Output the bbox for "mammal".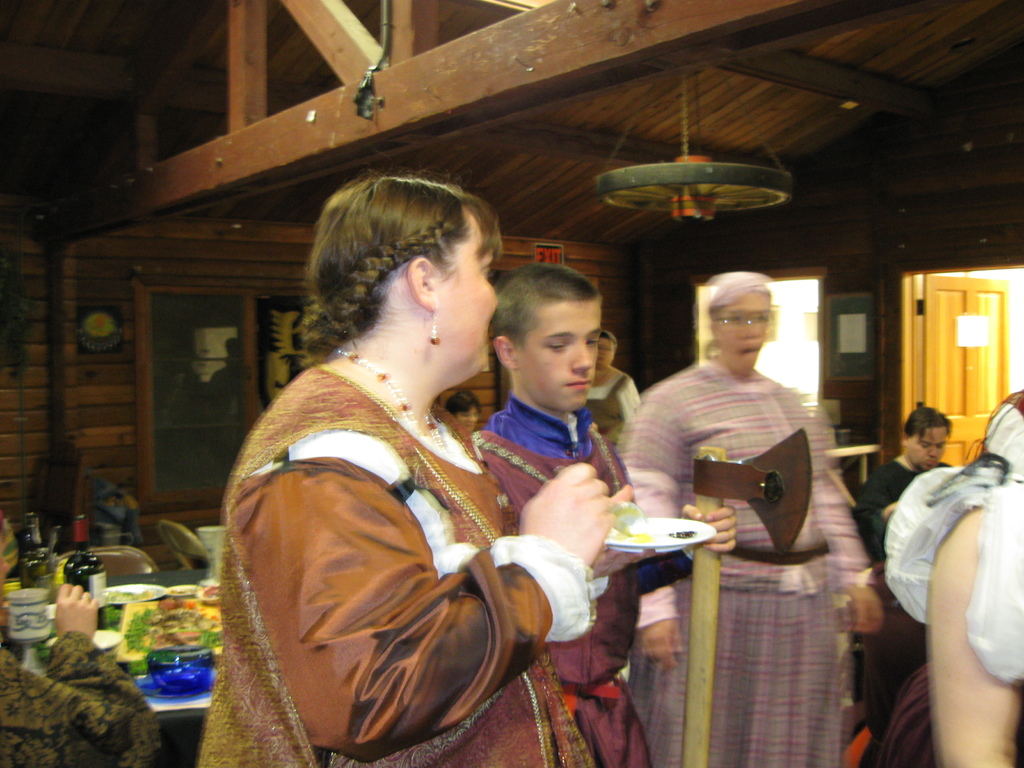
{"x1": 614, "y1": 265, "x2": 886, "y2": 767}.
